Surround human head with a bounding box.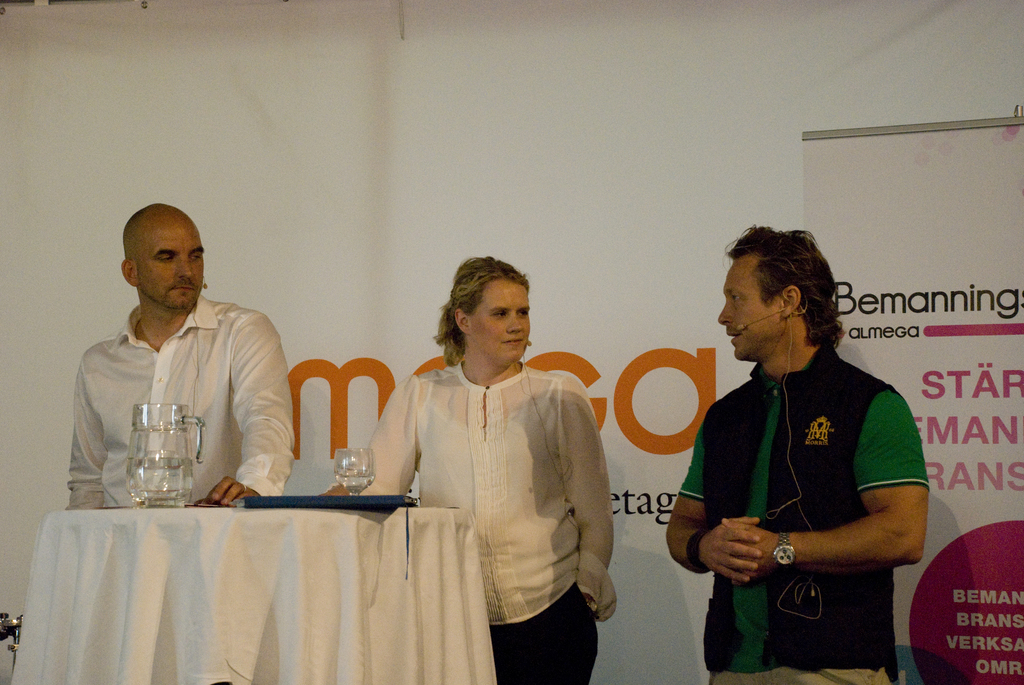
[449,256,531,366].
